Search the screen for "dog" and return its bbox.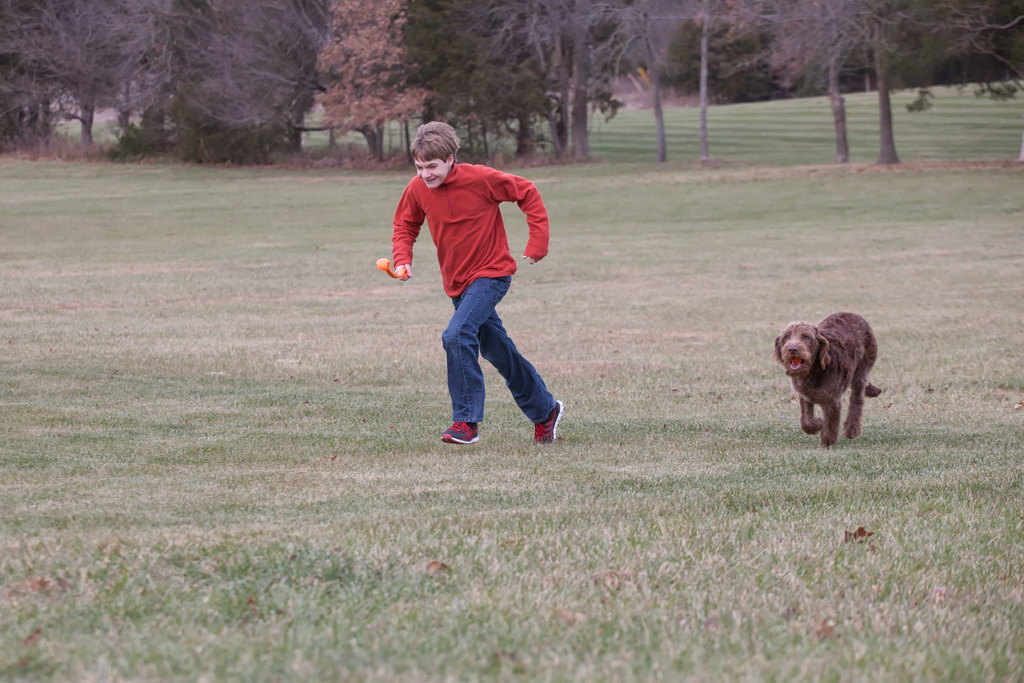
Found: box=[772, 310, 881, 450].
